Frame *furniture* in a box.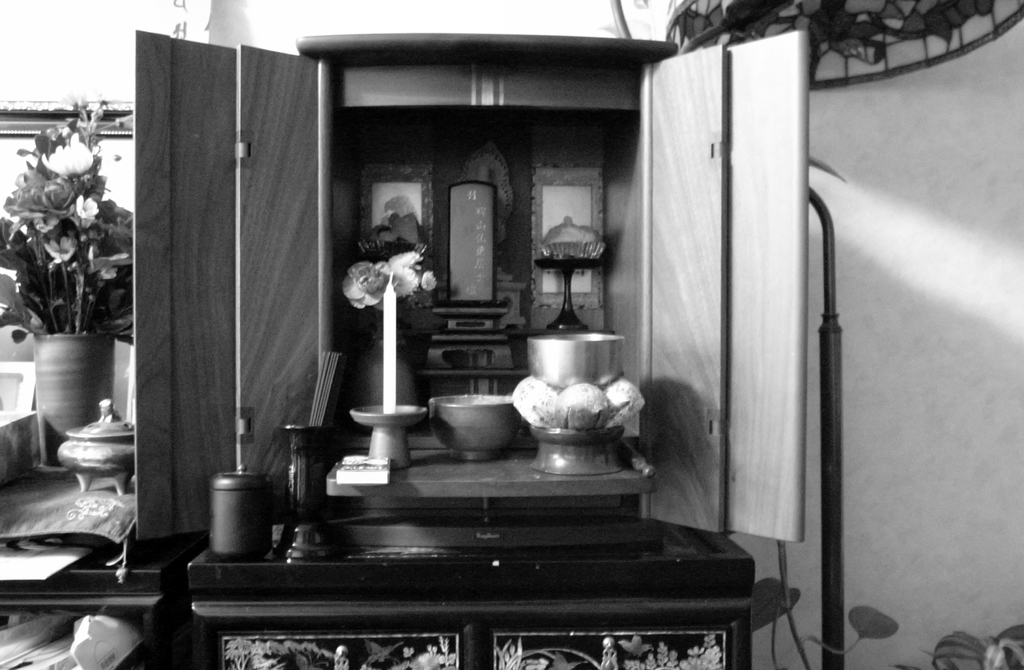
BBox(189, 566, 753, 667).
